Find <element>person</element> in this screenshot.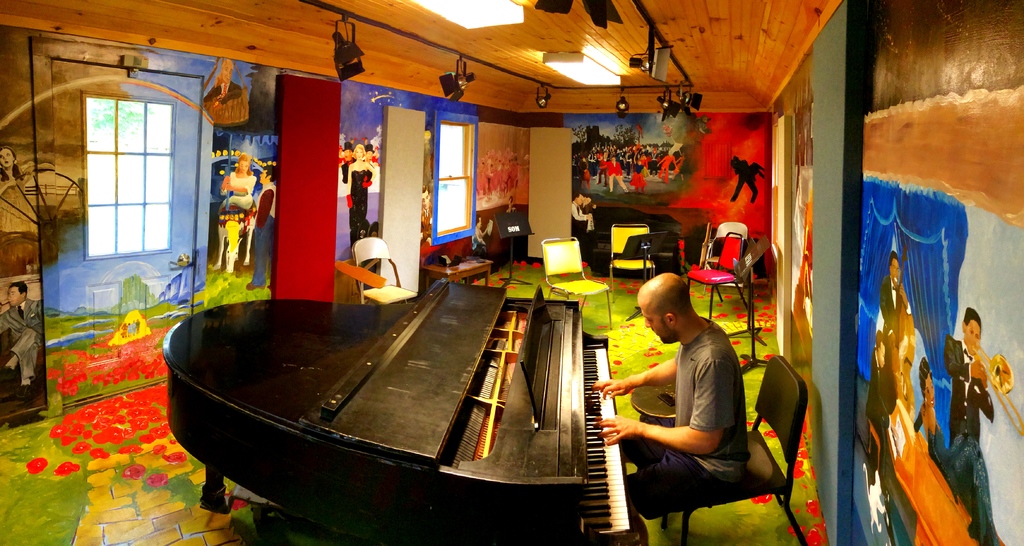
The bounding box for <element>person</element> is bbox=(473, 213, 488, 246).
